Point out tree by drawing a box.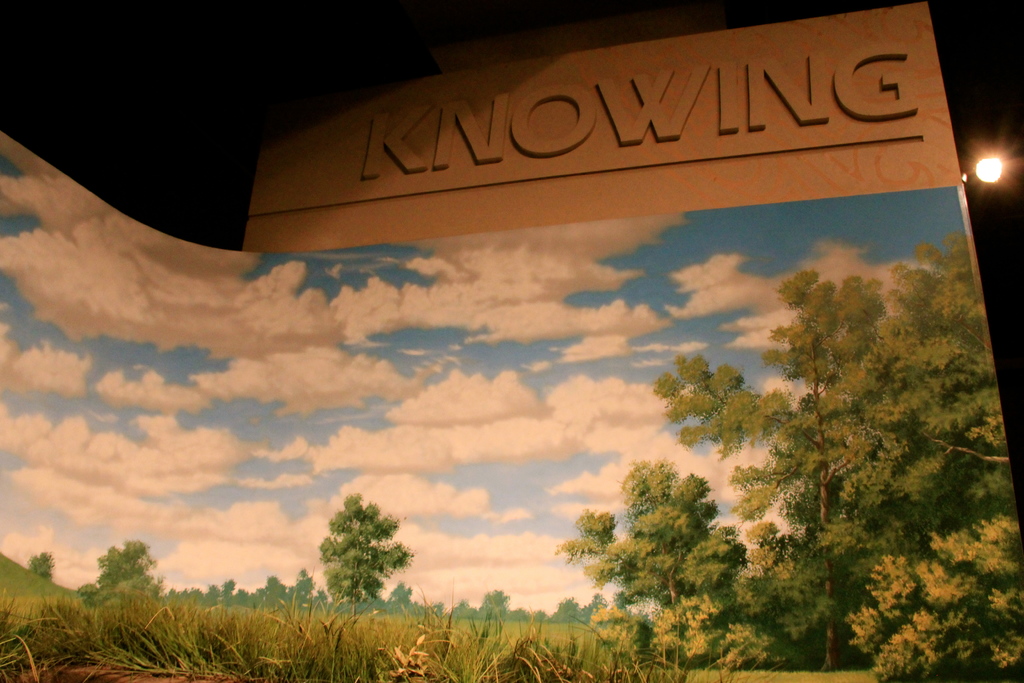
(x1=308, y1=490, x2=412, y2=621).
